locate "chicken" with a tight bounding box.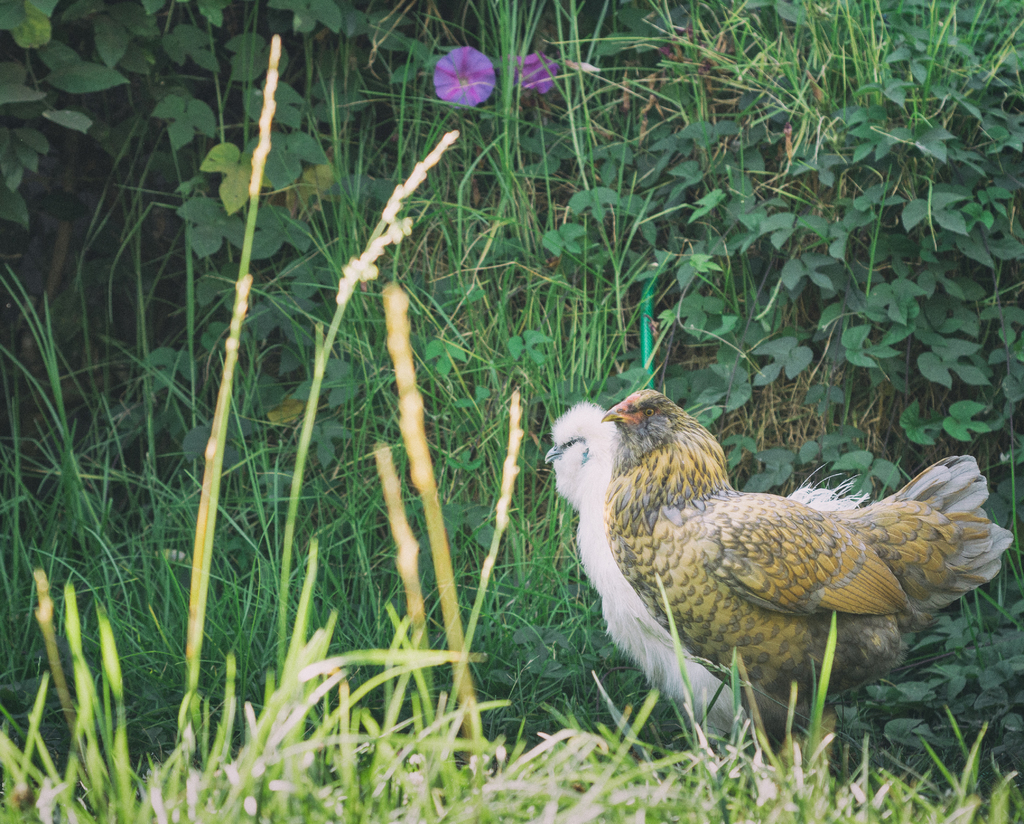
[left=584, top=384, right=1023, bottom=772].
